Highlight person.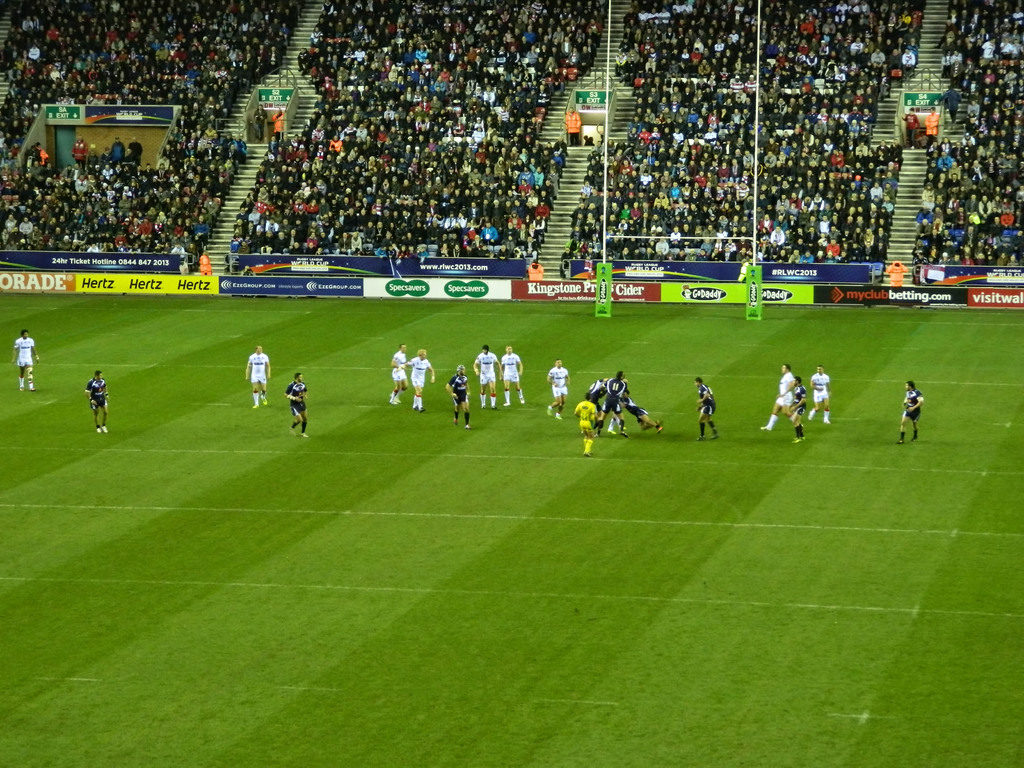
Highlighted region: (x1=804, y1=365, x2=833, y2=425).
